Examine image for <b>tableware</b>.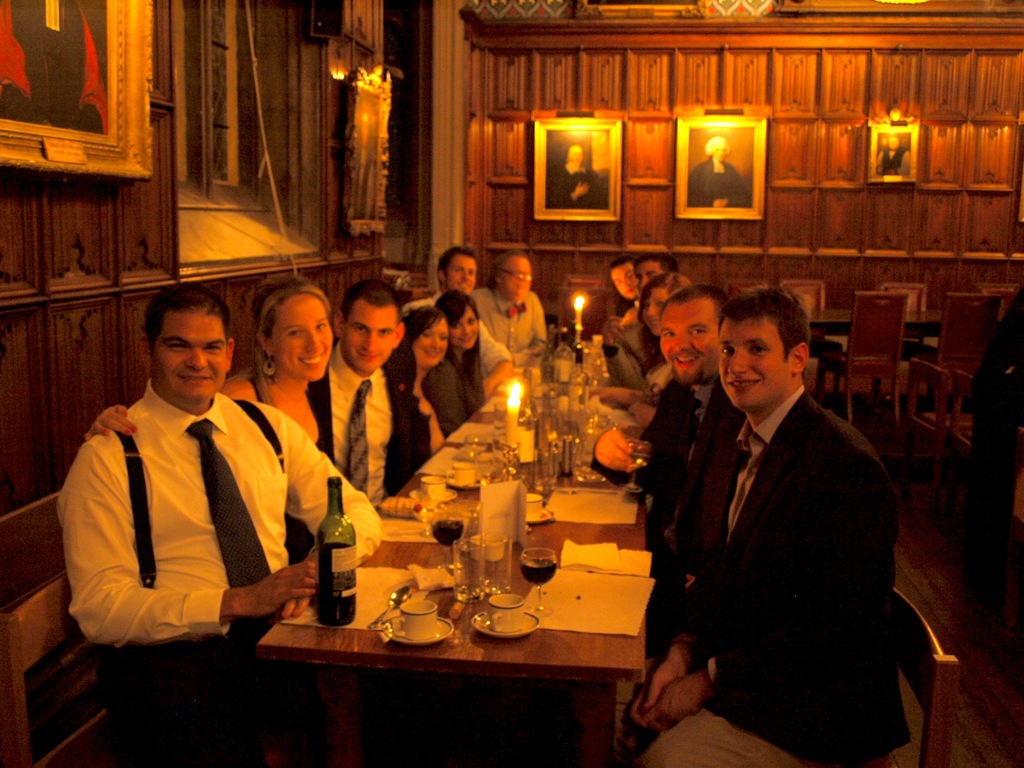
Examination result: (left=474, top=605, right=540, bottom=640).
